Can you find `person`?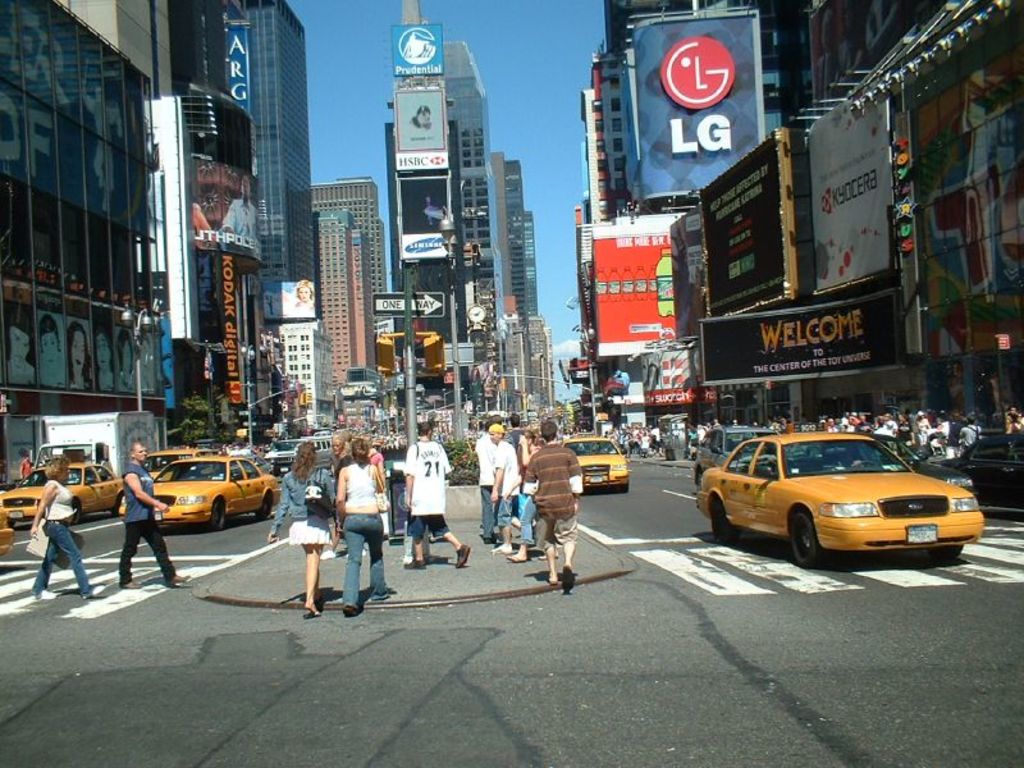
Yes, bounding box: {"left": 8, "top": 301, "right": 42, "bottom": 384}.
